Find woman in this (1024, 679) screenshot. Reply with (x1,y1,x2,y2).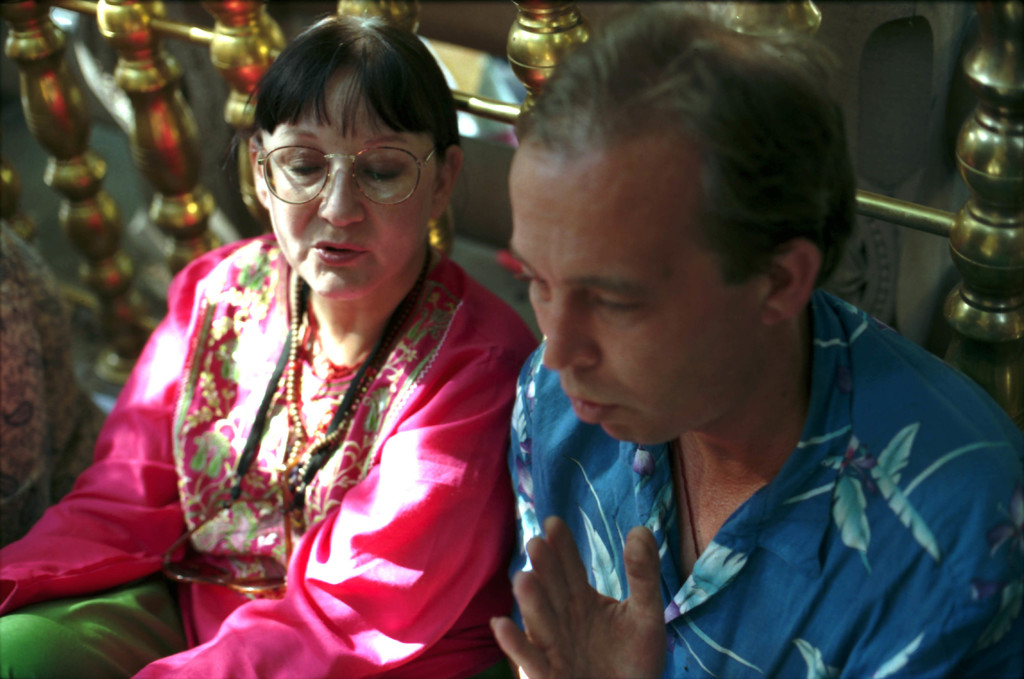
(32,1,612,678).
